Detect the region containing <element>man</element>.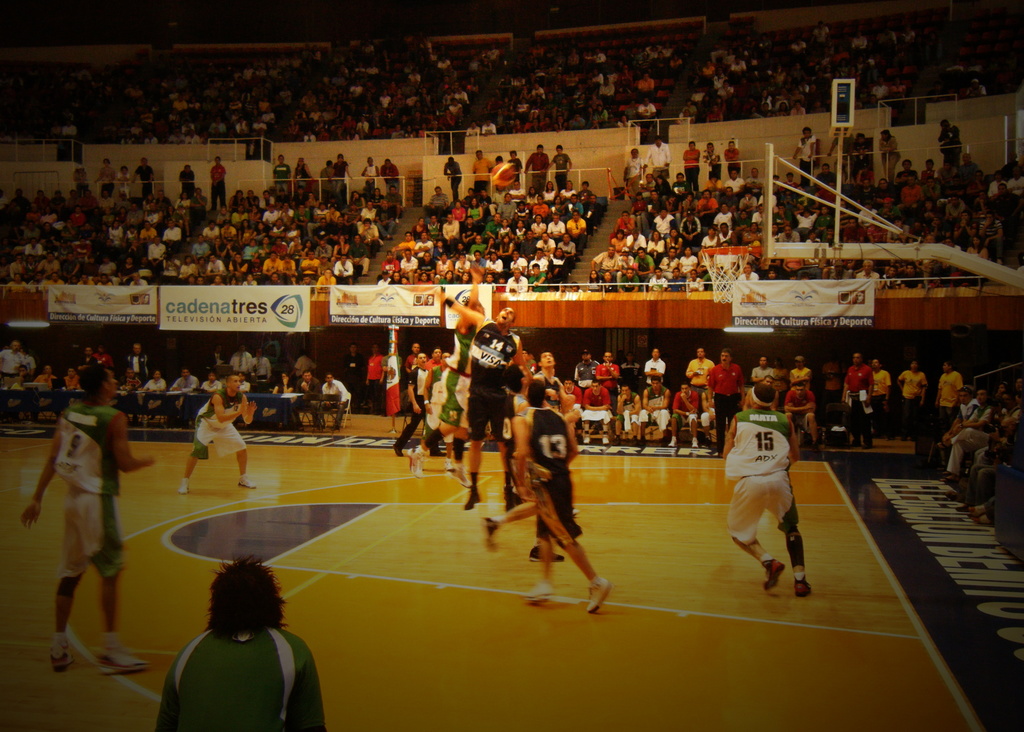
(x1=300, y1=370, x2=320, y2=412).
